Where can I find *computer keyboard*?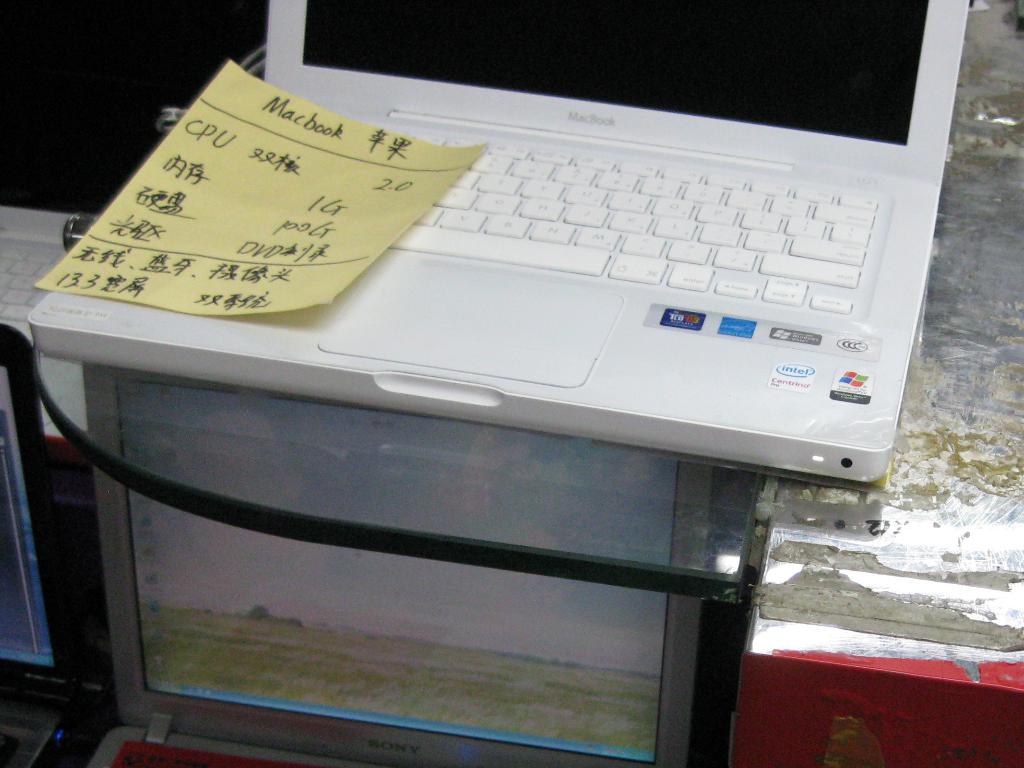
You can find it at 104 734 309 767.
